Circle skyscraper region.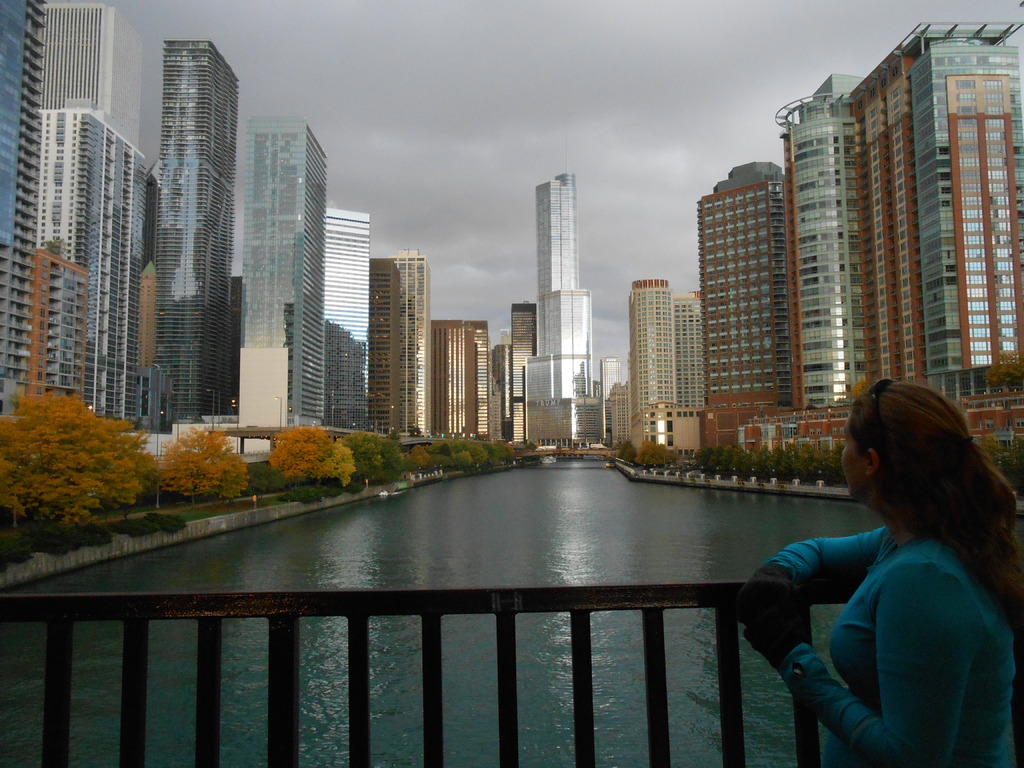
Region: [left=674, top=296, right=701, bottom=422].
